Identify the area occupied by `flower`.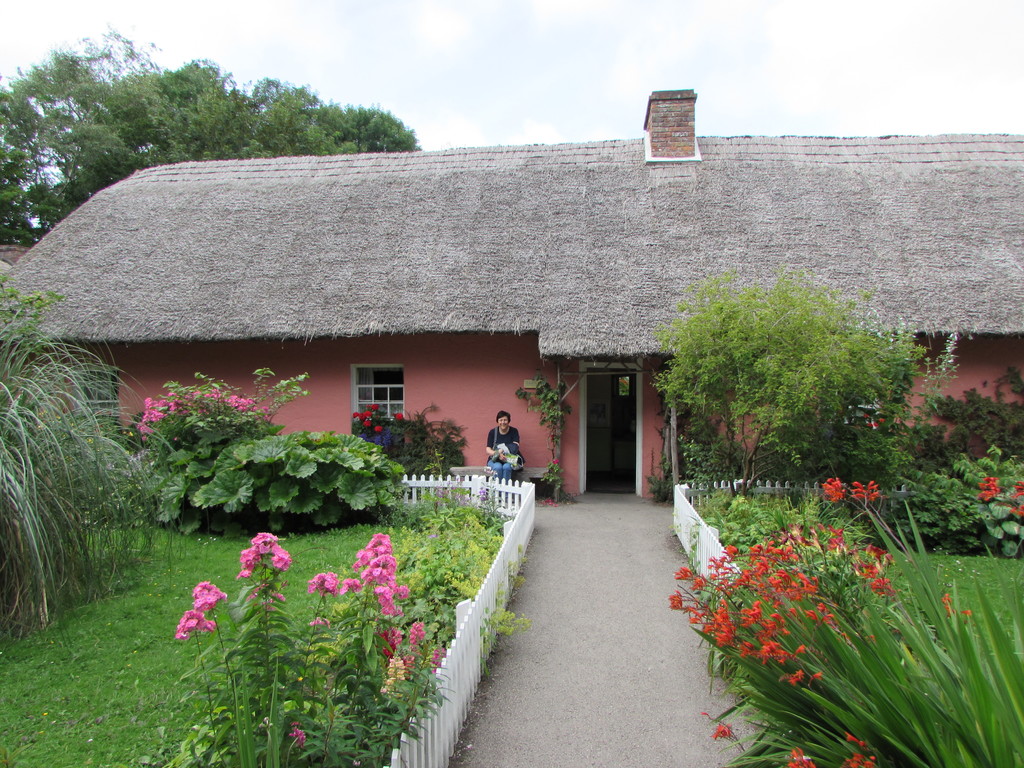
Area: 867 410 884 426.
